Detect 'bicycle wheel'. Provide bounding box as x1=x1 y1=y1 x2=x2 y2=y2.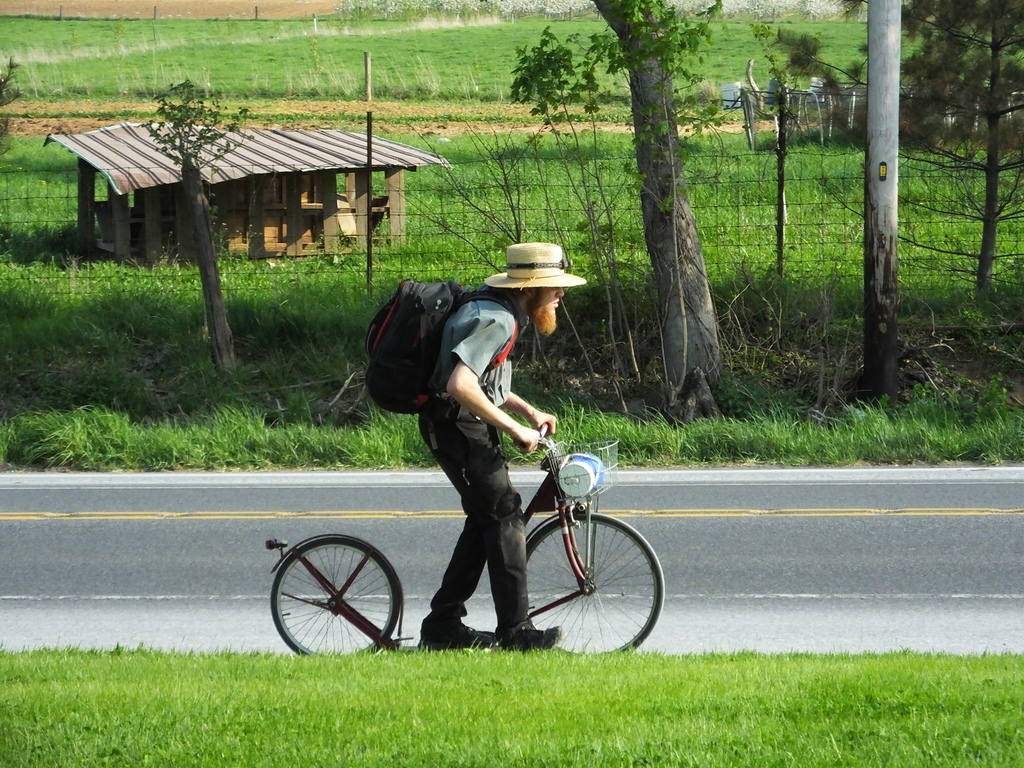
x1=526 y1=504 x2=665 y2=659.
